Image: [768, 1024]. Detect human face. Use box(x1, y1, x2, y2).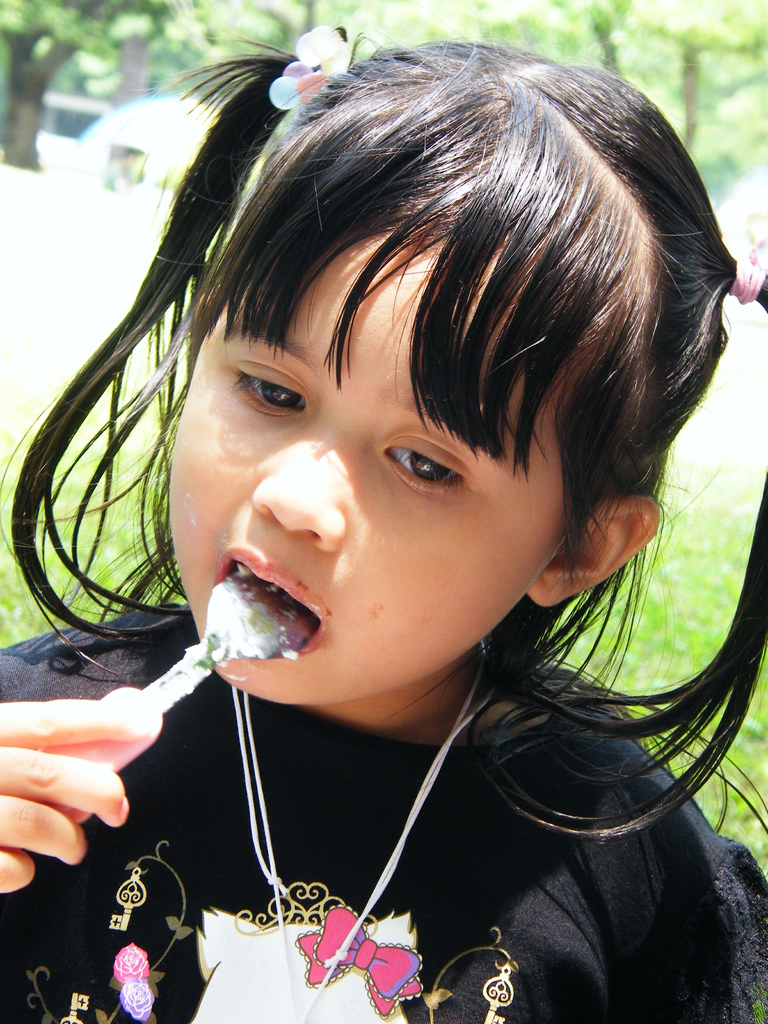
box(172, 239, 570, 700).
